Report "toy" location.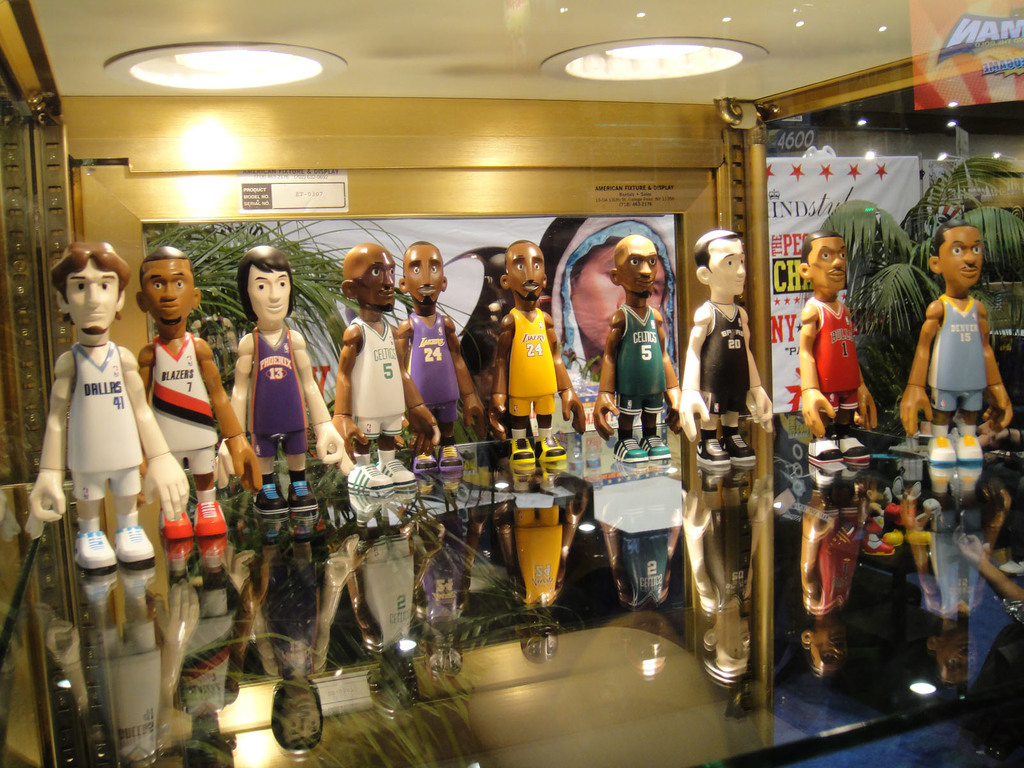
Report: locate(333, 243, 440, 495).
